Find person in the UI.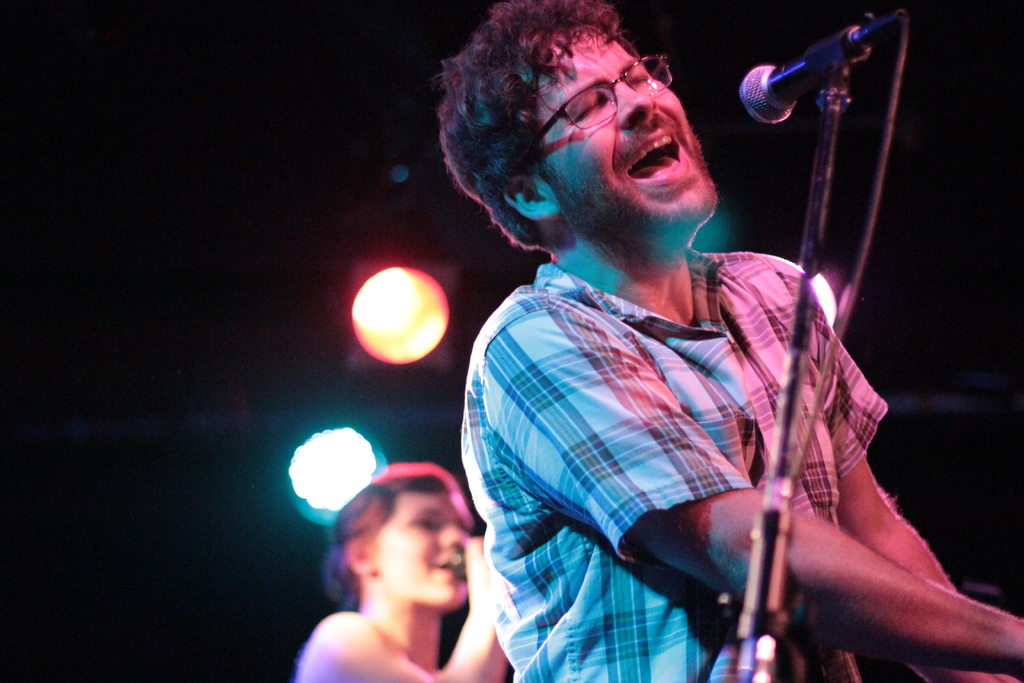
UI element at 422, 0, 931, 682.
